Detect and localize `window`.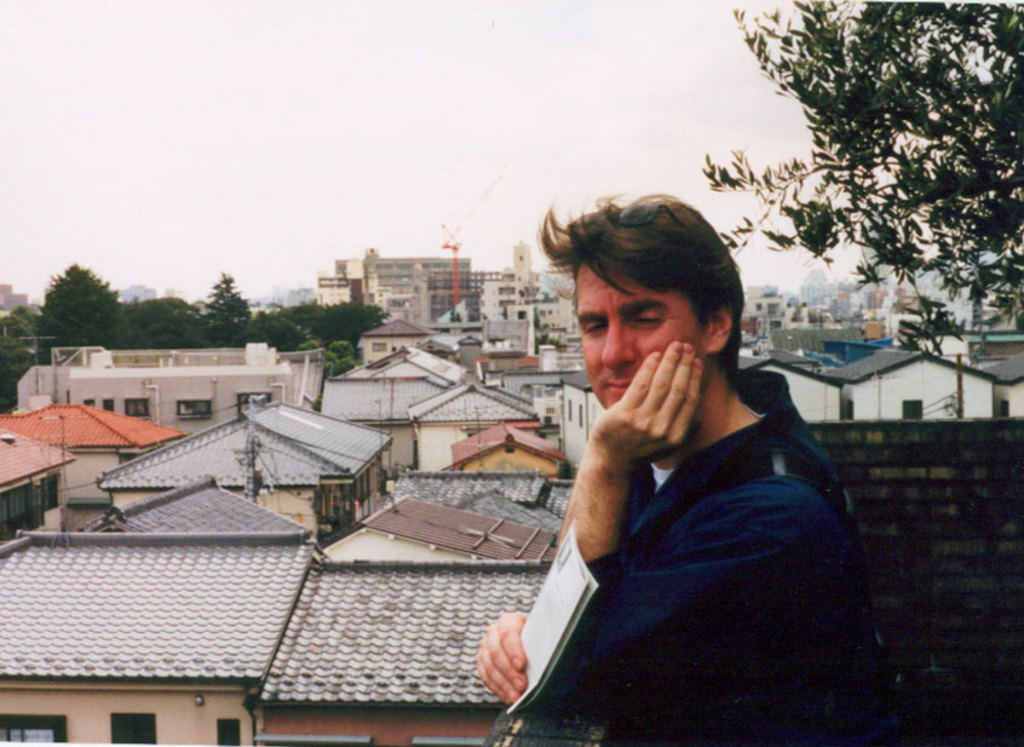
Localized at (217, 718, 242, 745).
